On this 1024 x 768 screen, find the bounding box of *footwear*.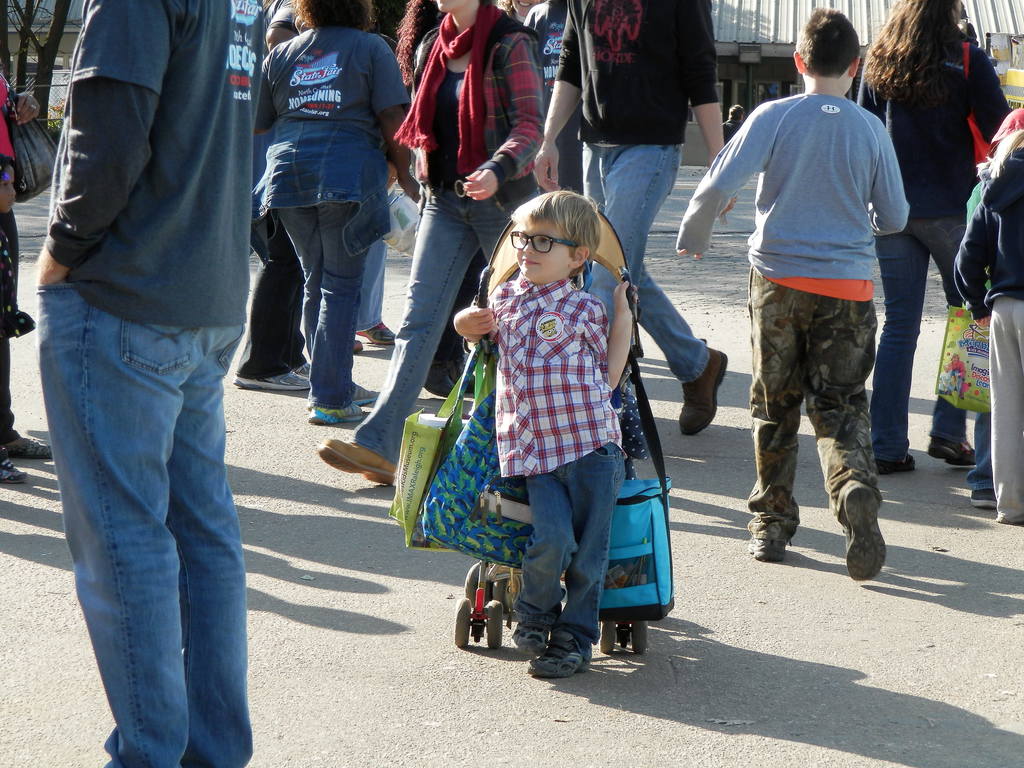
Bounding box: bbox=[307, 402, 368, 426].
